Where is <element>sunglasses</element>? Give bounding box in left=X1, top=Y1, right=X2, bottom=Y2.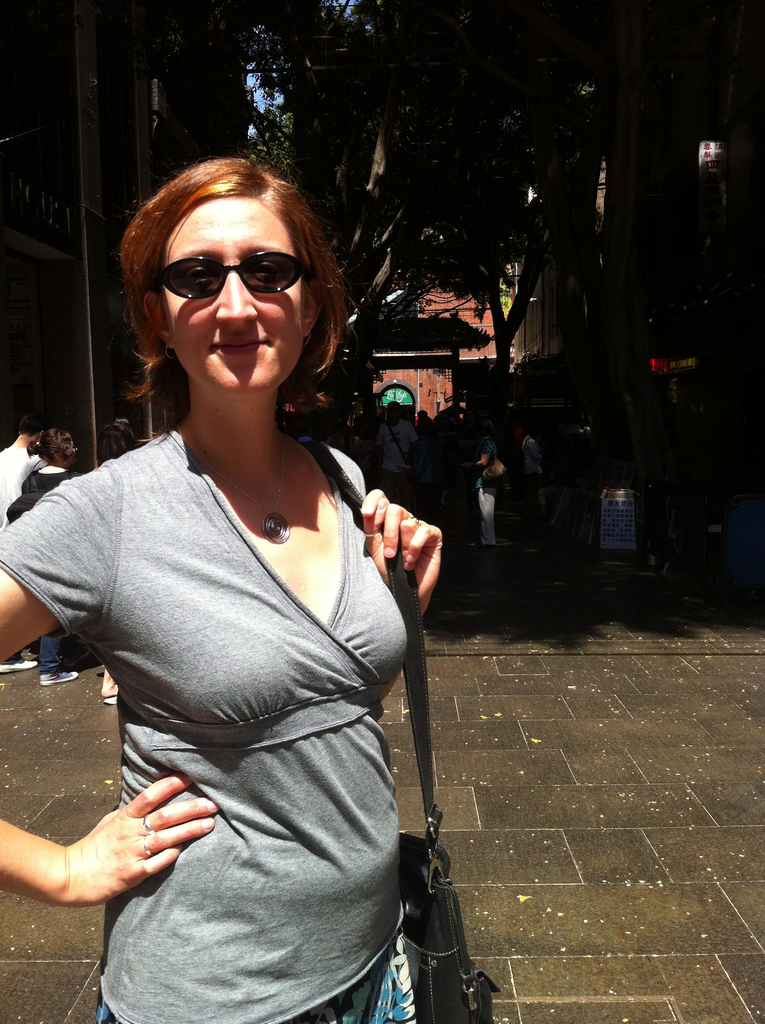
left=147, top=239, right=311, bottom=300.
